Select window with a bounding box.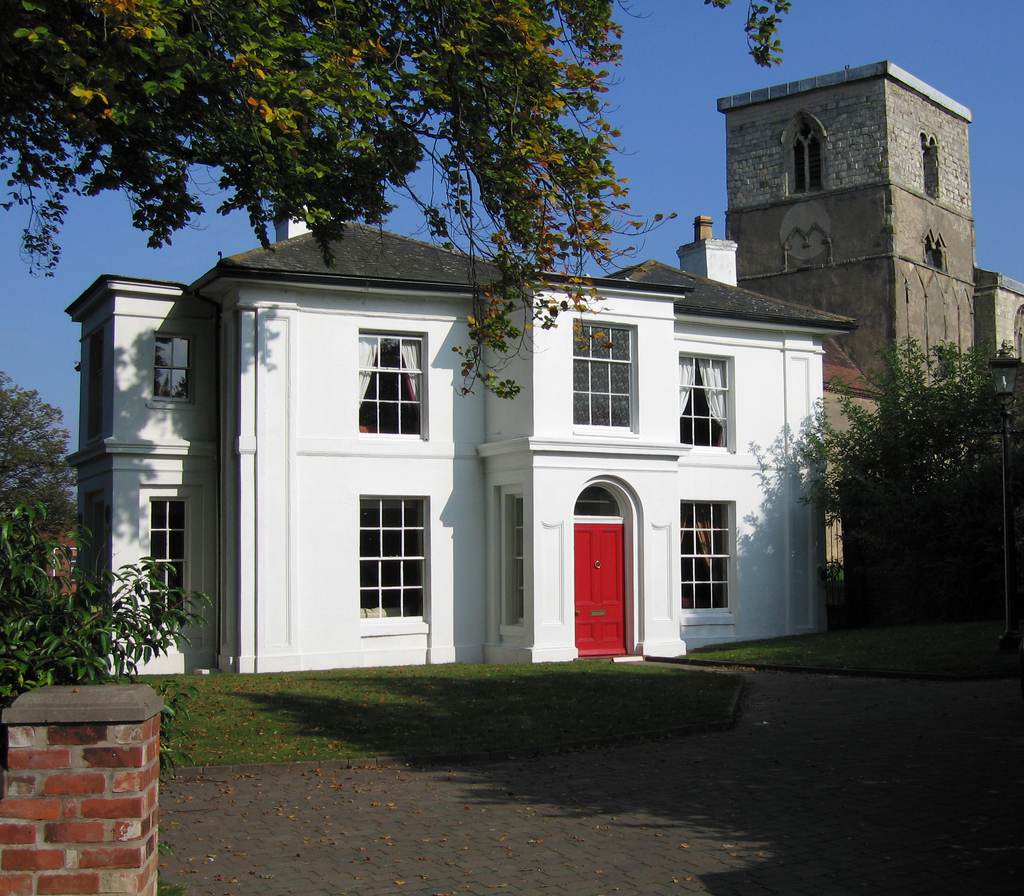
673, 353, 734, 449.
